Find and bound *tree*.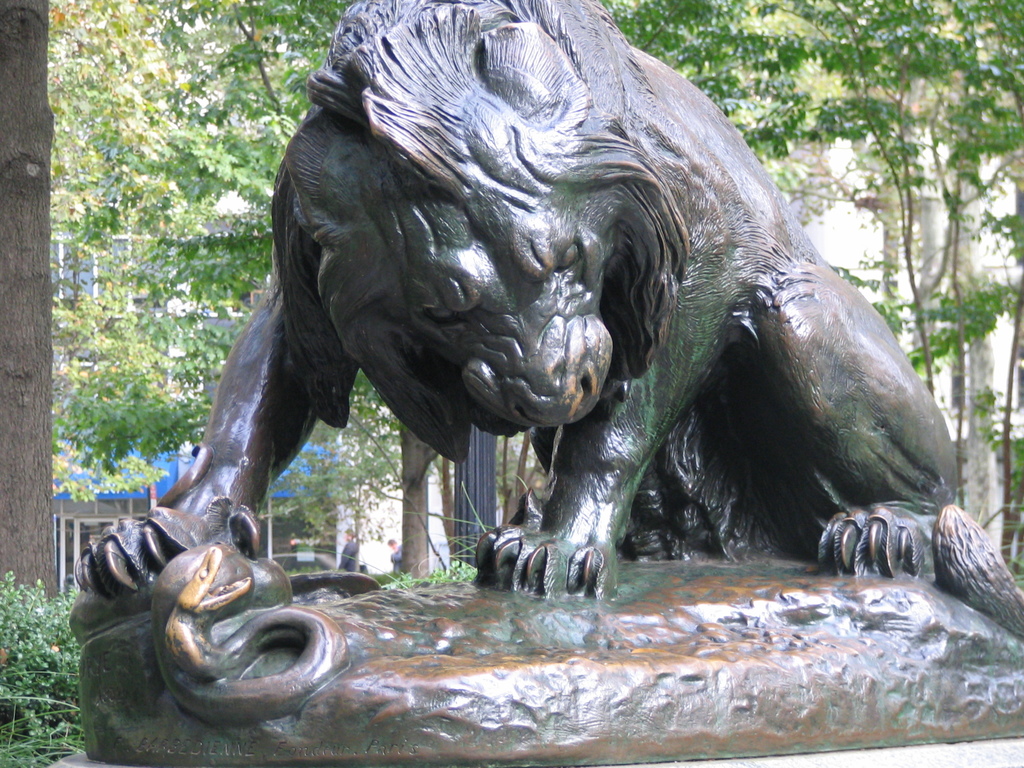
Bound: region(980, 186, 1023, 551).
